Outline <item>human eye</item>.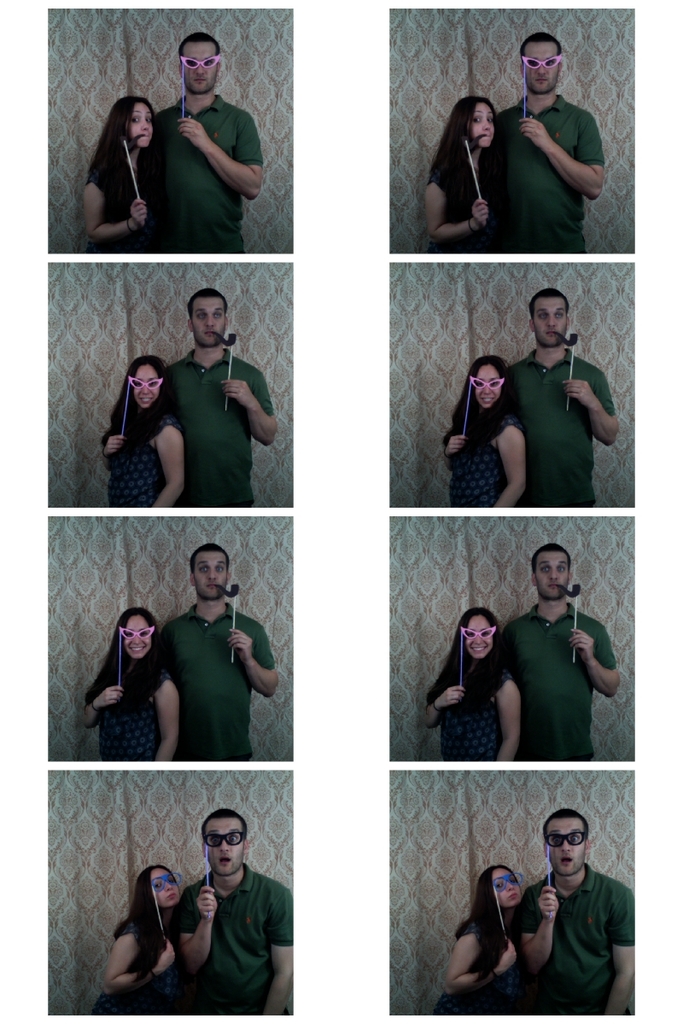
Outline: 130:113:142:124.
